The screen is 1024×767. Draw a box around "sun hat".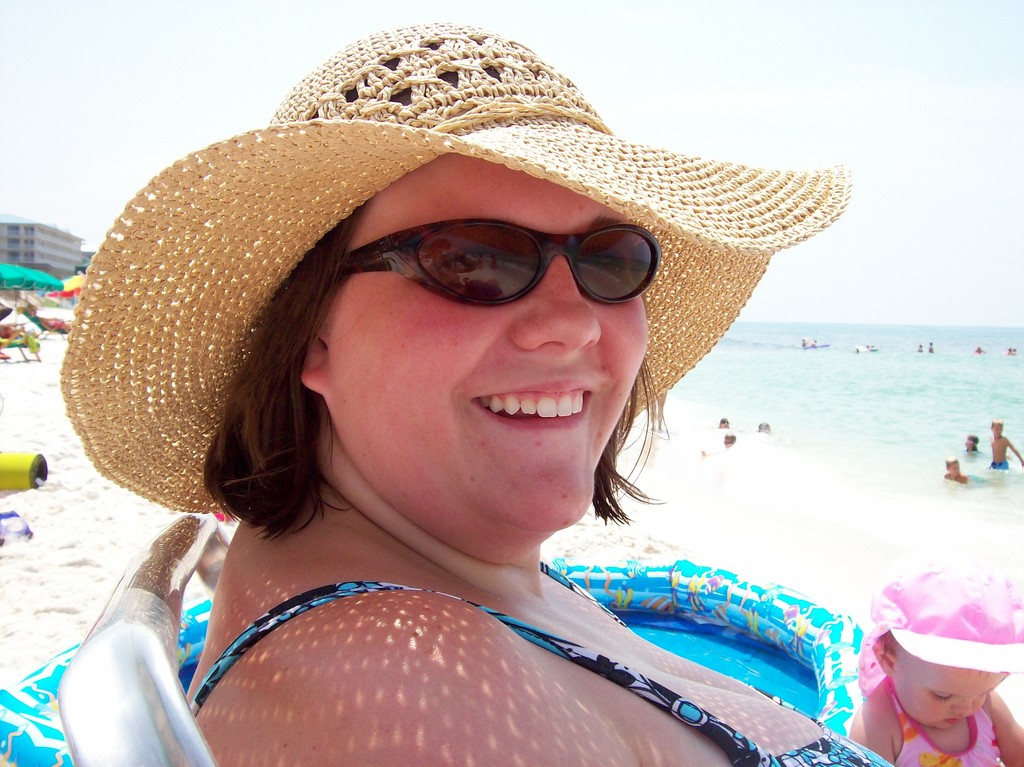
[48,12,860,534].
